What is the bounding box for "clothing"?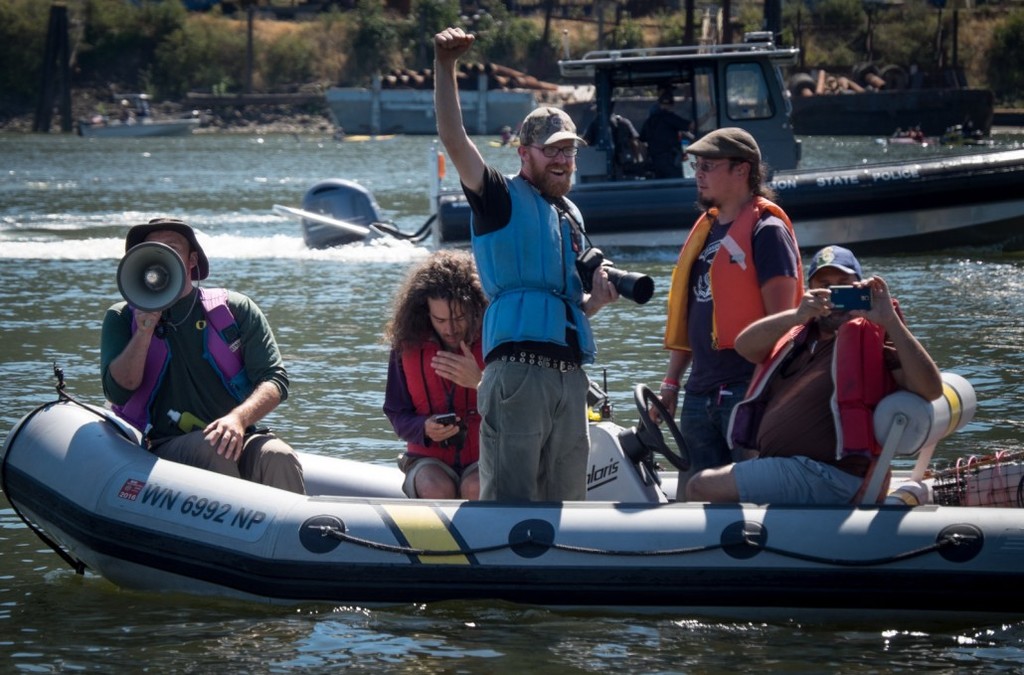
(left=649, top=189, right=800, bottom=493).
